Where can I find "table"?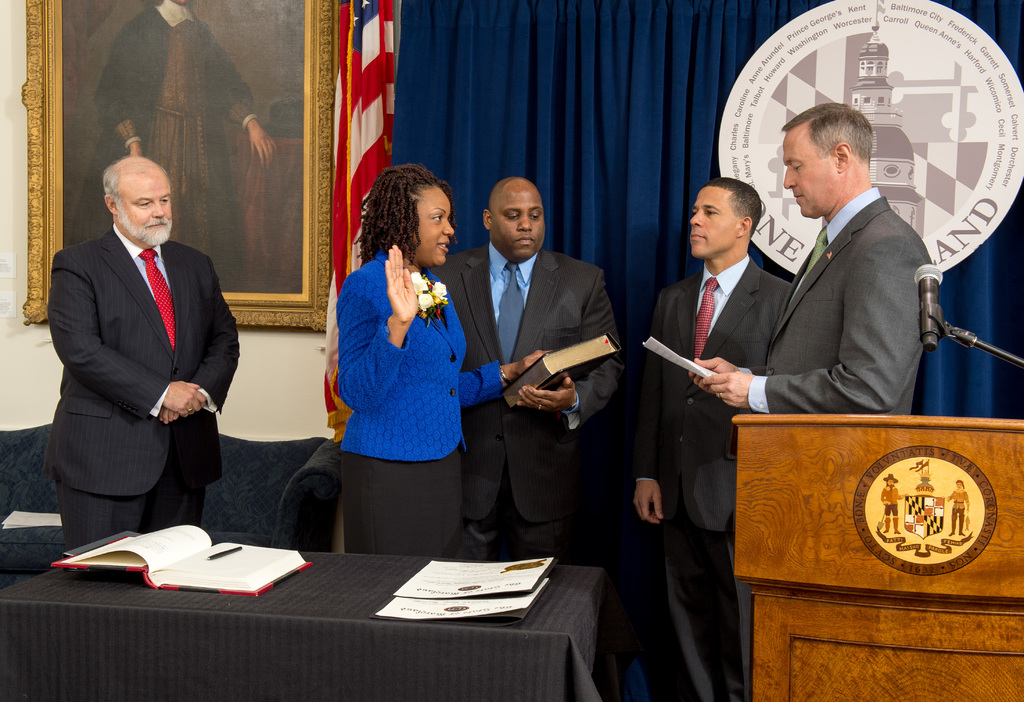
You can find it at x1=10, y1=522, x2=650, y2=694.
